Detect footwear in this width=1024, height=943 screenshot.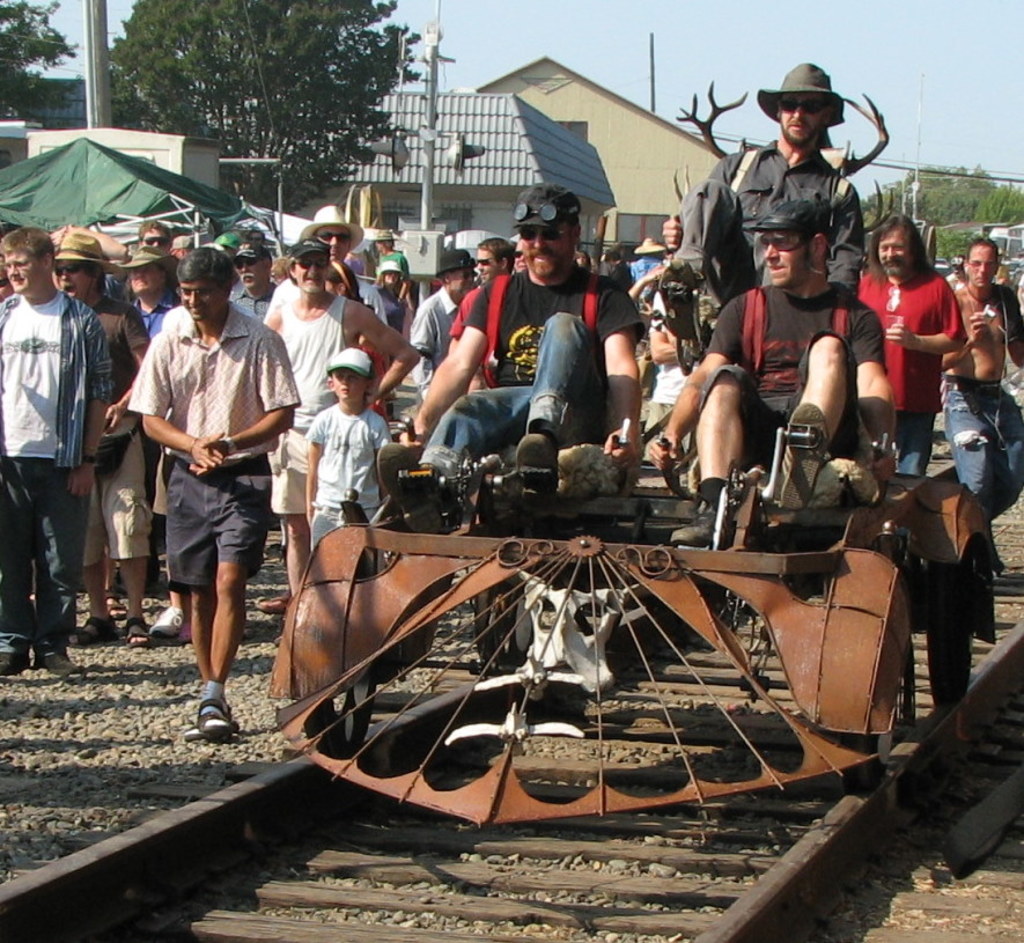
Detection: bbox(370, 440, 448, 533).
